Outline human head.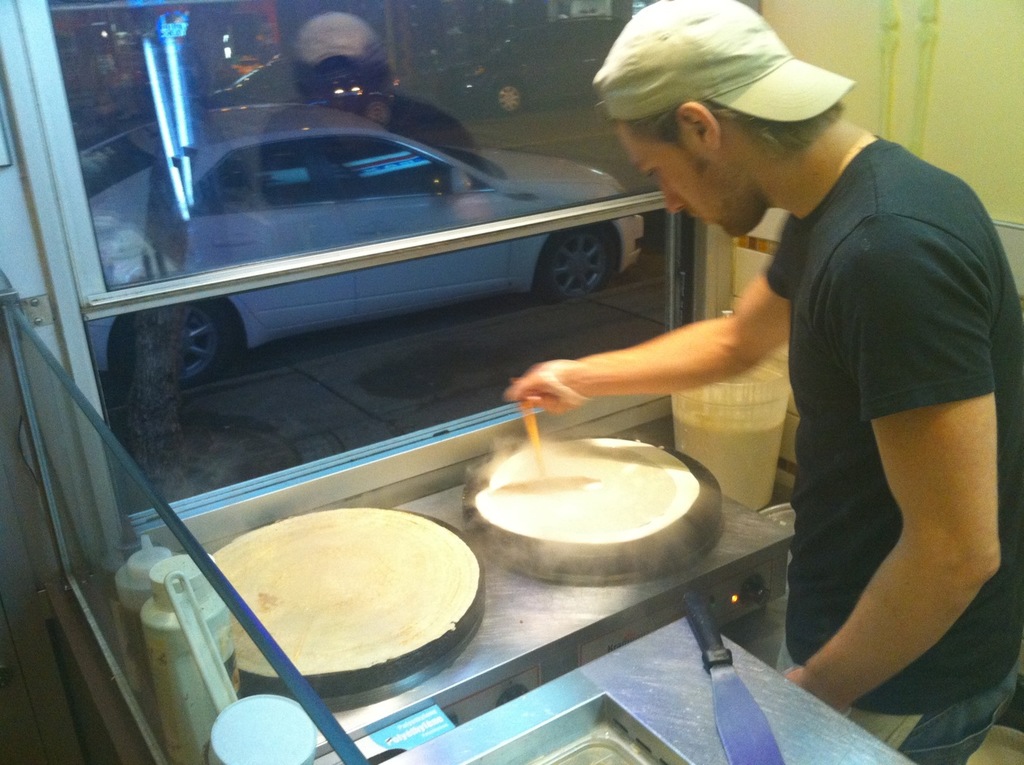
Outline: box(576, 3, 887, 221).
